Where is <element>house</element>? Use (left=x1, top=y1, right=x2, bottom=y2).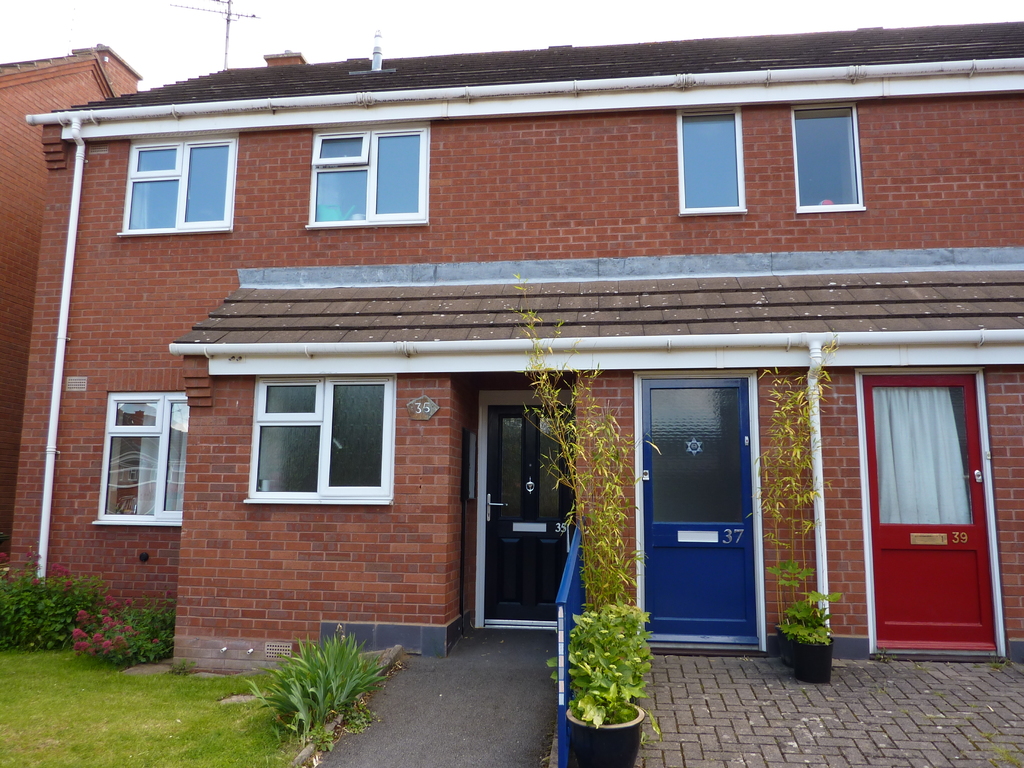
(left=0, top=0, right=1020, bottom=663).
